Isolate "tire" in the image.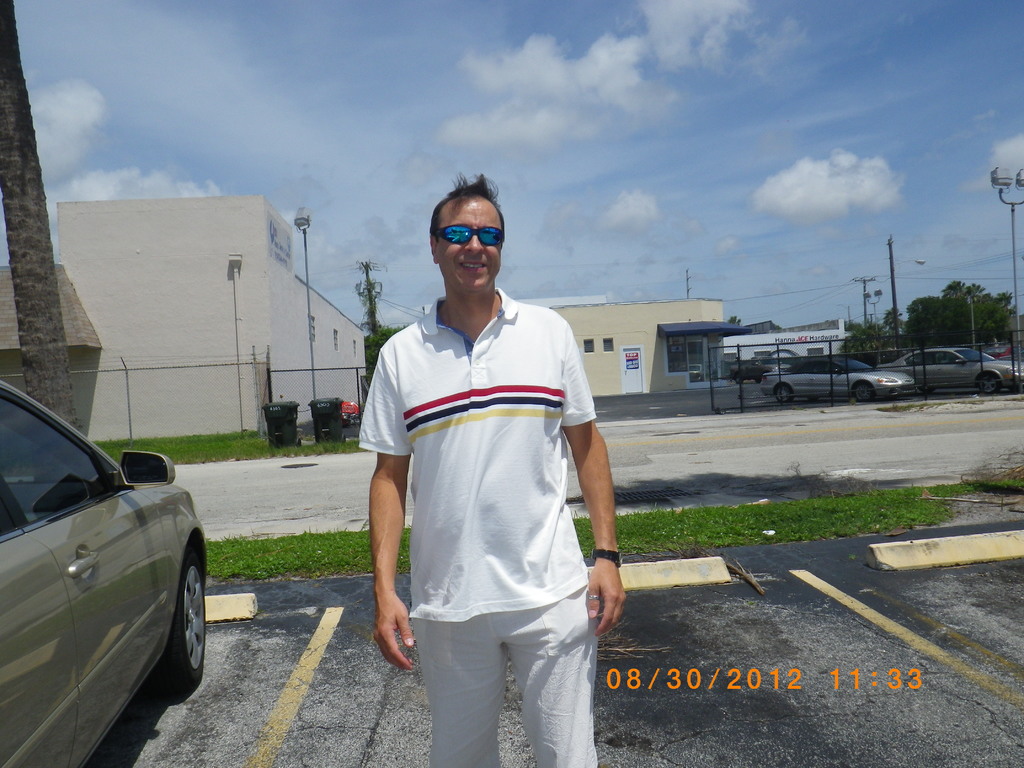
Isolated region: {"x1": 150, "y1": 543, "x2": 211, "y2": 693}.
